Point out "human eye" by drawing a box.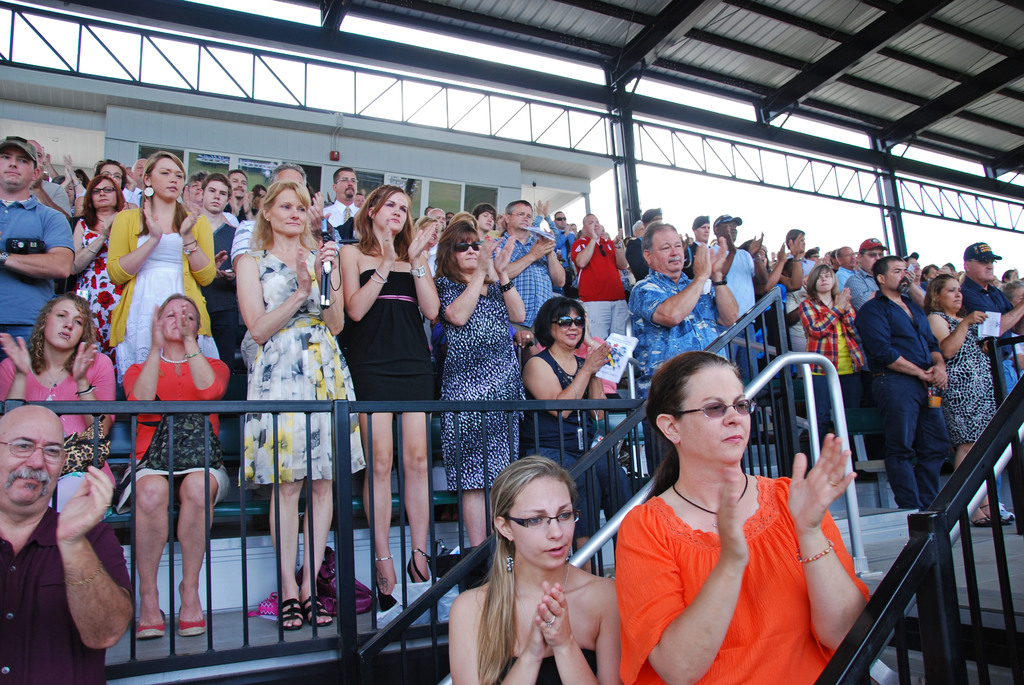
825,274,831,277.
